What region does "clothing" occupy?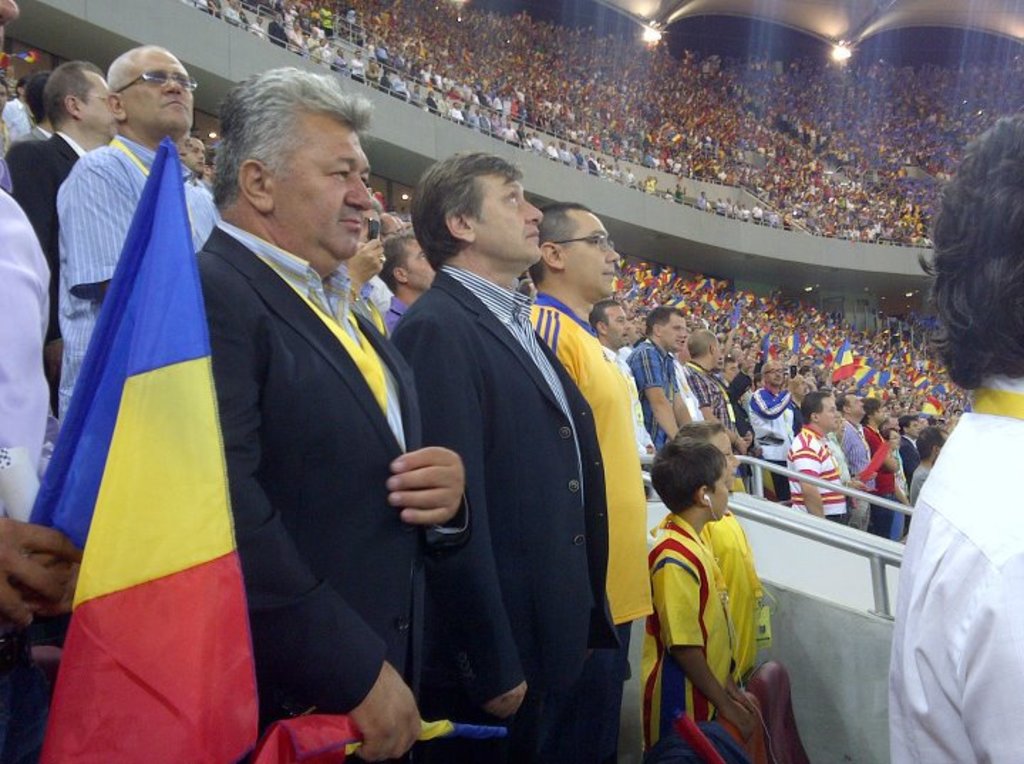
l=742, t=386, r=792, b=455.
